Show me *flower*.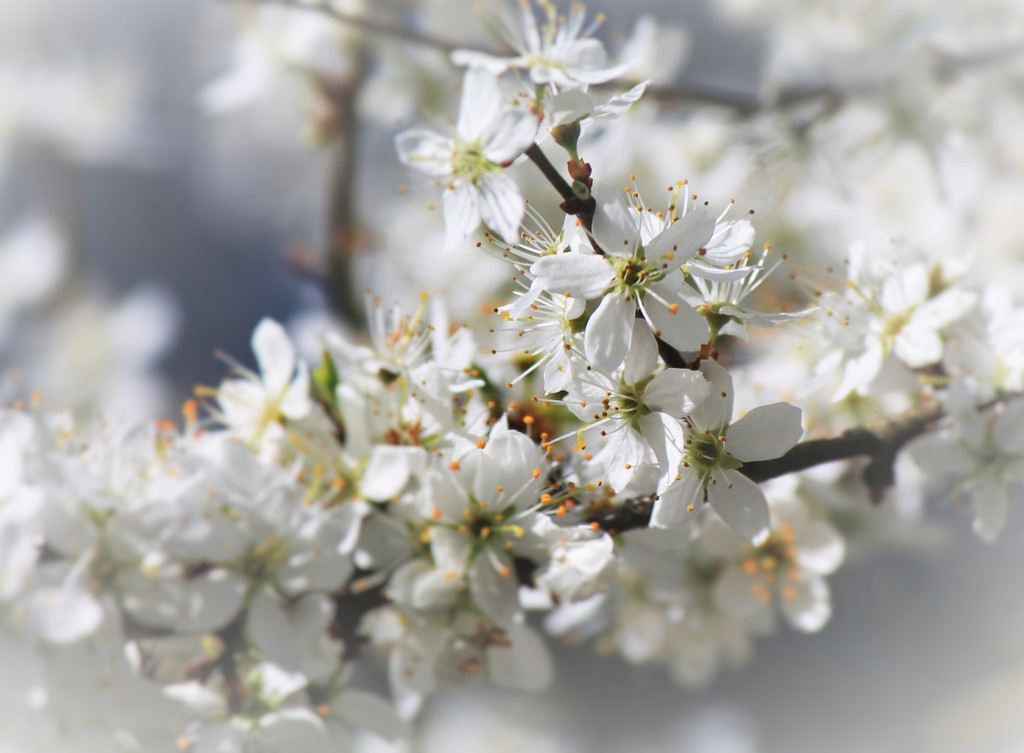
*flower* is here: [560, 170, 767, 340].
